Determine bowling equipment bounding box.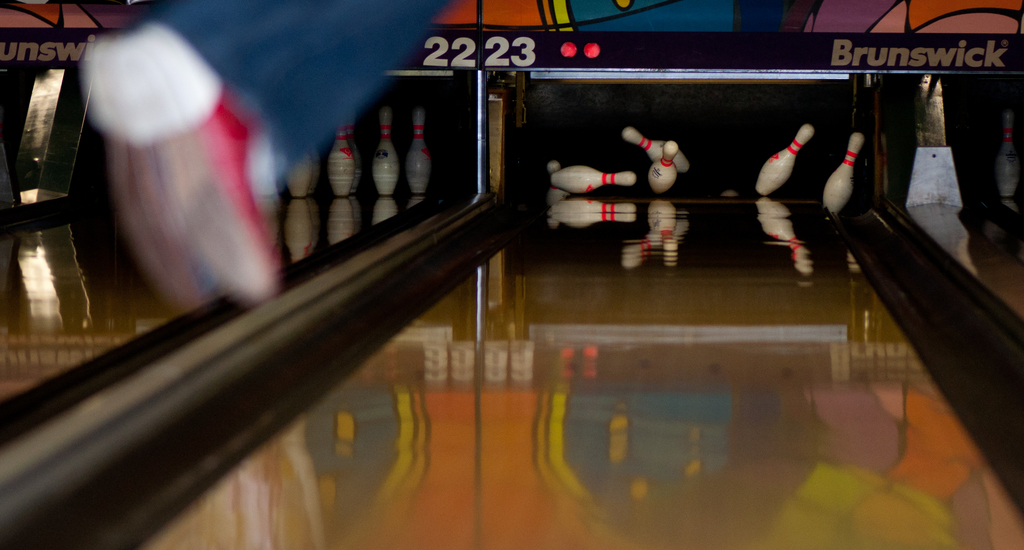
Determined: pyautogui.locateOnScreen(404, 104, 431, 195).
